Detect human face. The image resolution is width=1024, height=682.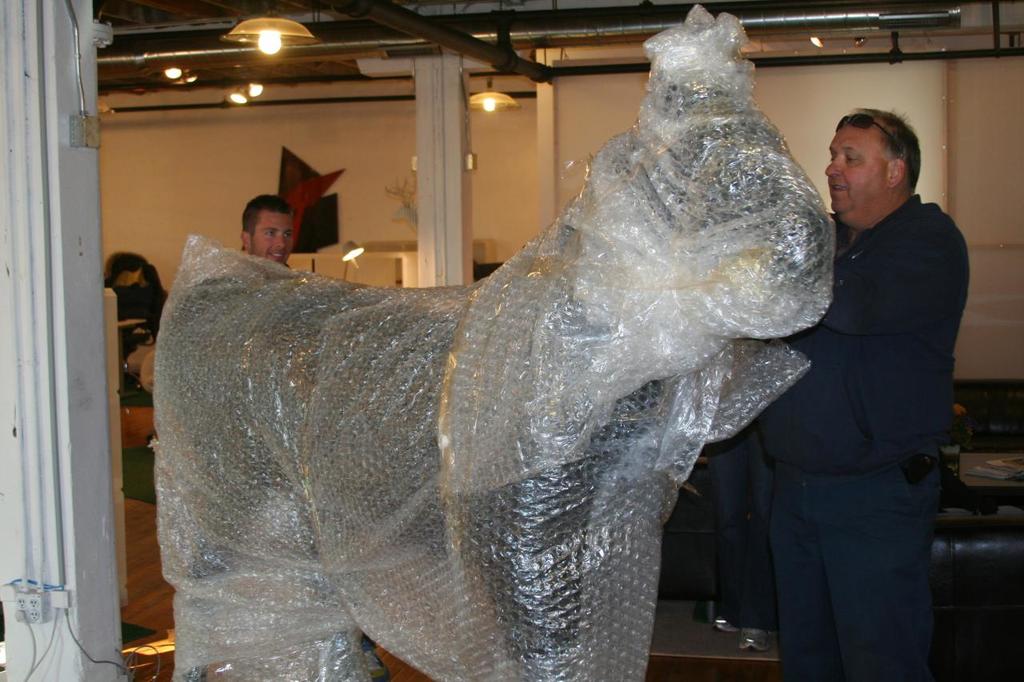
rect(818, 122, 881, 213).
